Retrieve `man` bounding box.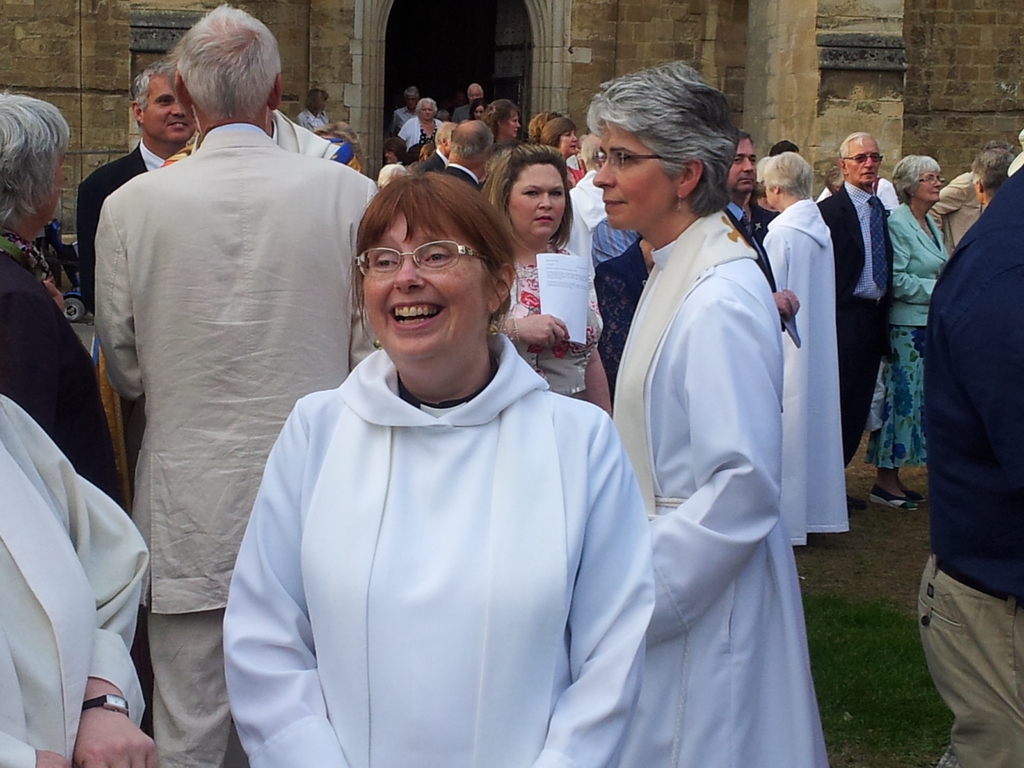
Bounding box: left=413, top=121, right=463, bottom=177.
